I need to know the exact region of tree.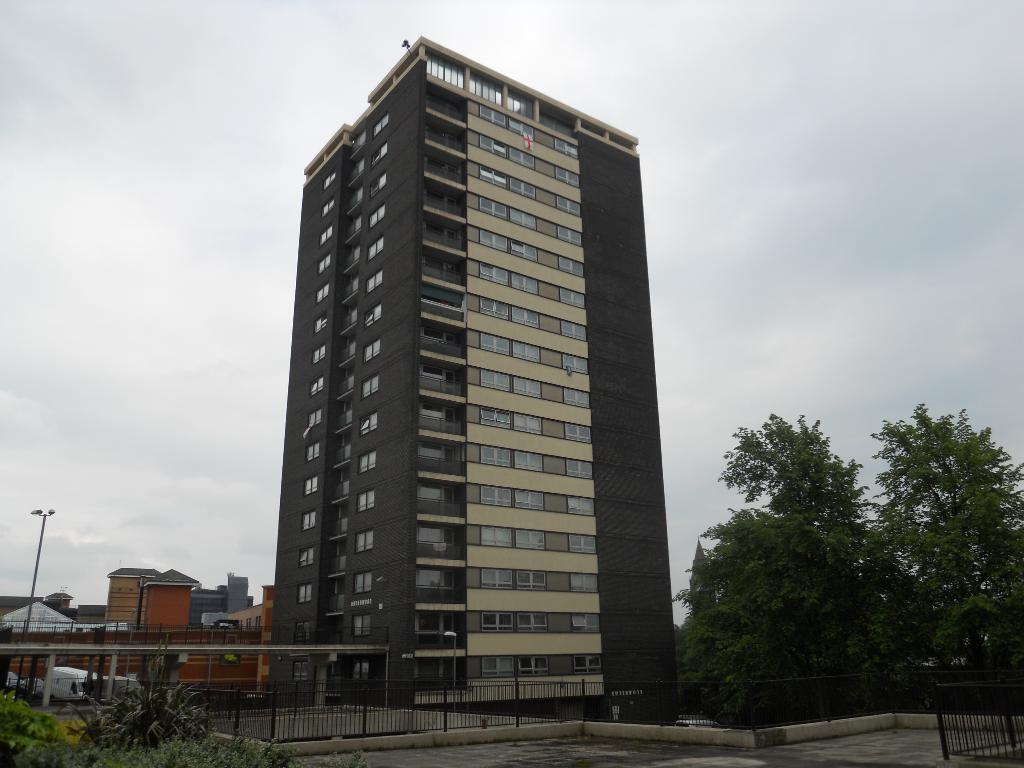
Region: 63/635/297/767.
